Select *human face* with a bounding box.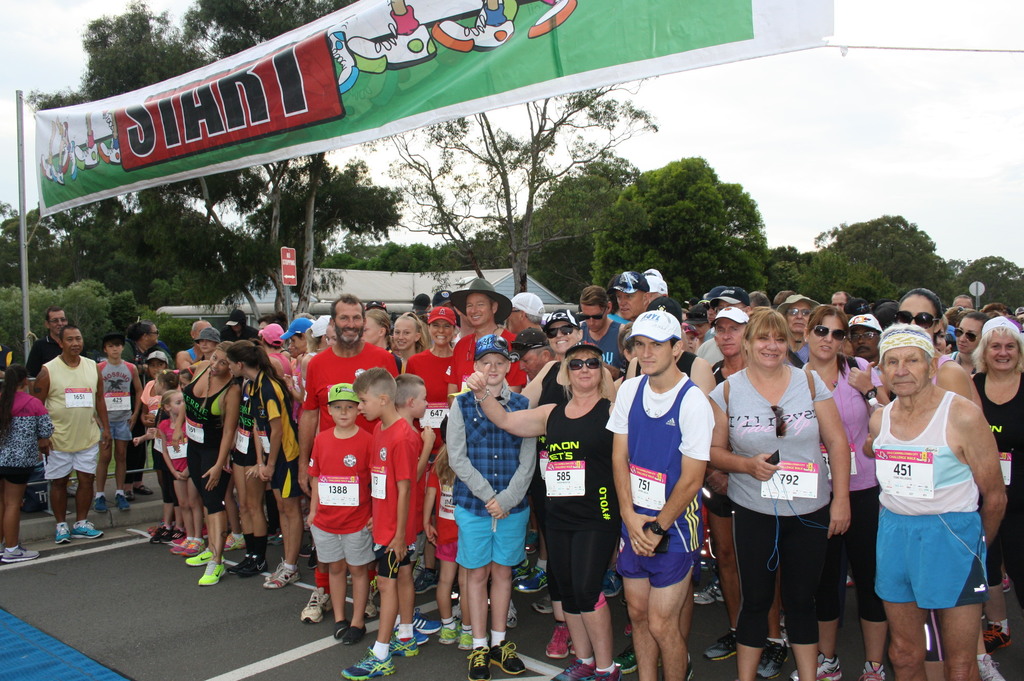
x1=579, y1=305, x2=609, y2=333.
